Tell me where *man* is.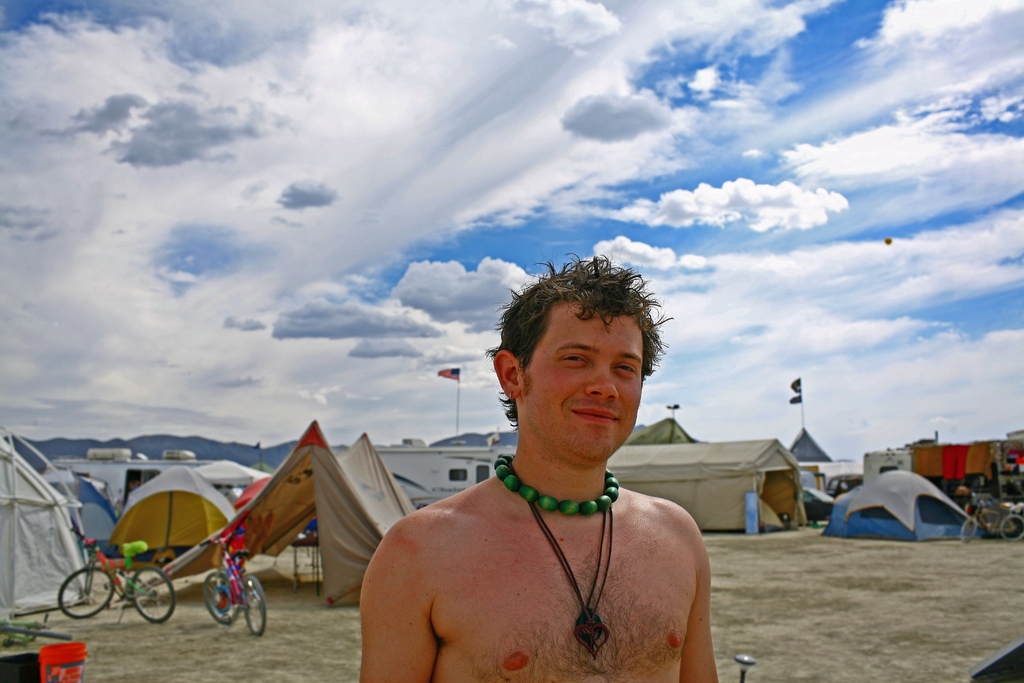
*man* is at <box>355,254,719,682</box>.
